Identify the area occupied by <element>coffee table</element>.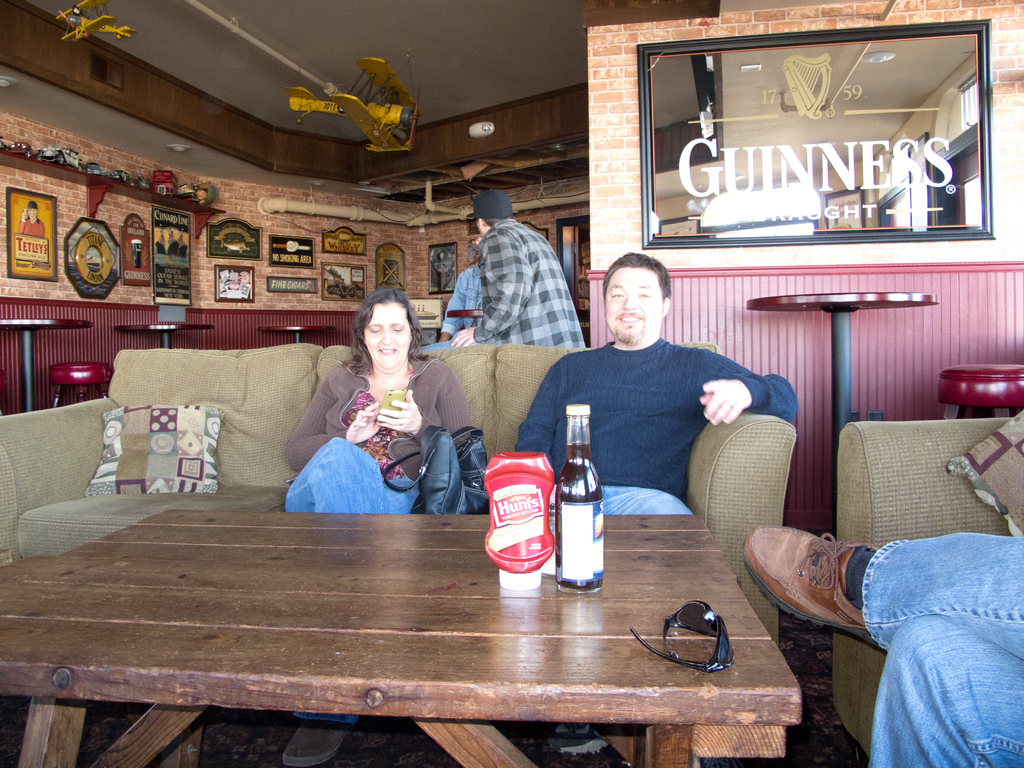
Area: <bbox>0, 508, 804, 767</bbox>.
